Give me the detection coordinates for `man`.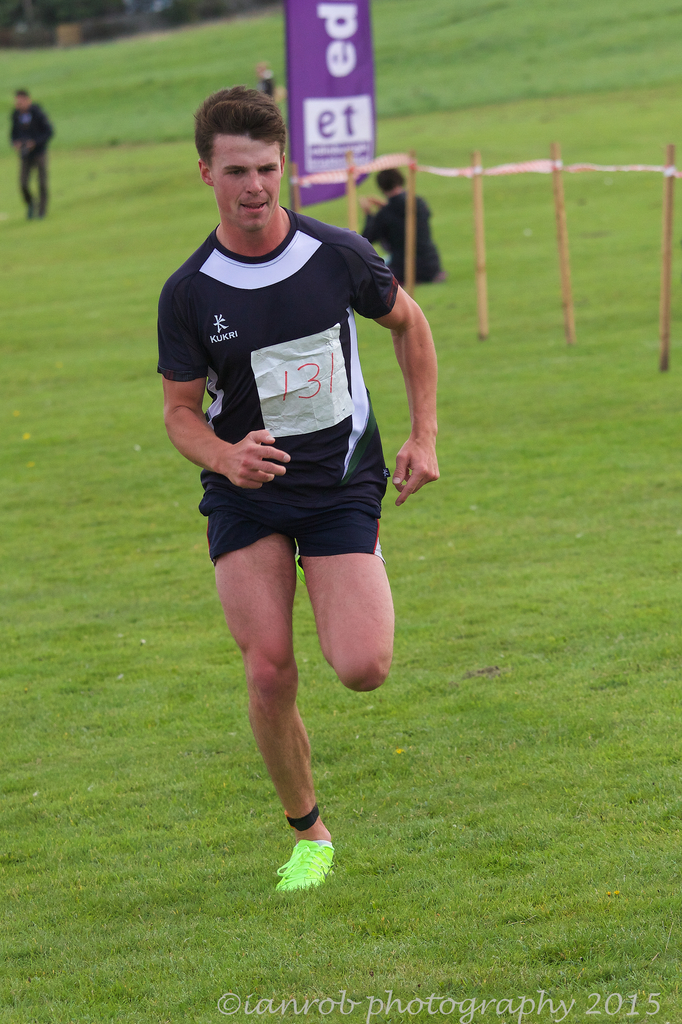
bbox=(5, 88, 56, 221).
